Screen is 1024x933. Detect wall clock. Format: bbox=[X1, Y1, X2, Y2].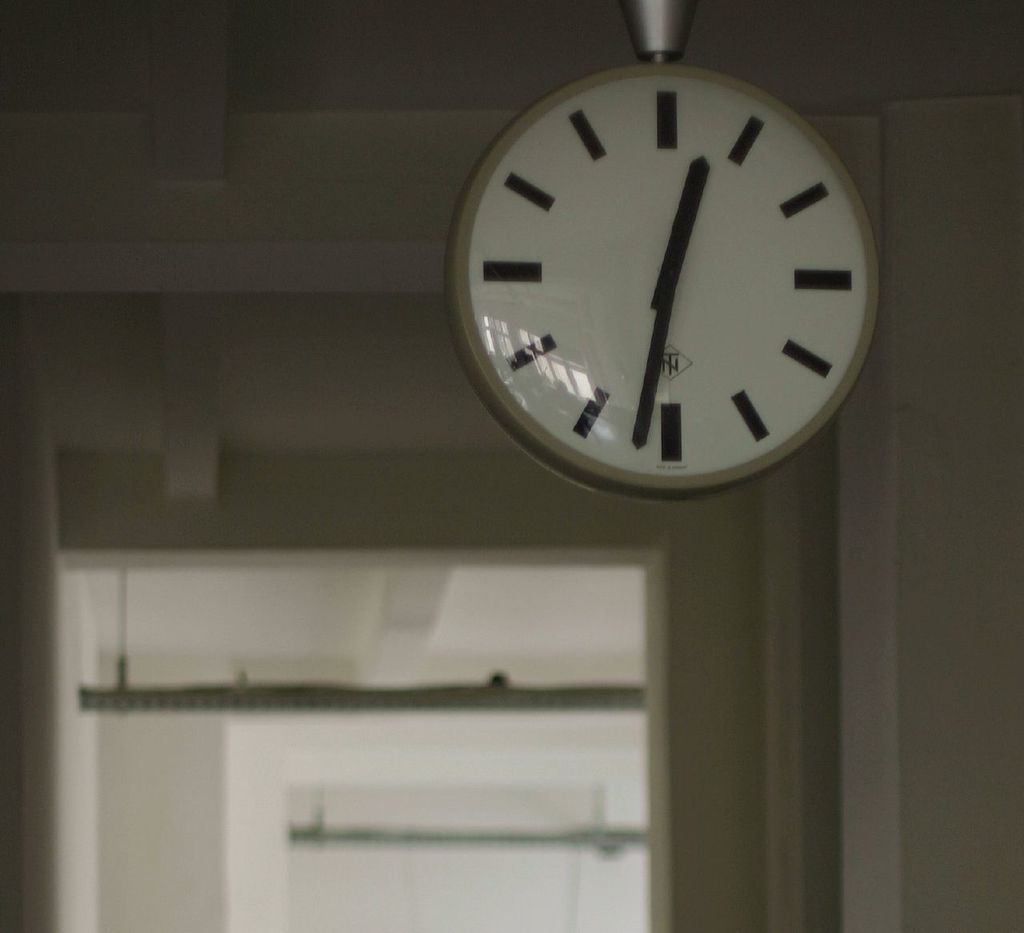
bbox=[447, 67, 878, 501].
